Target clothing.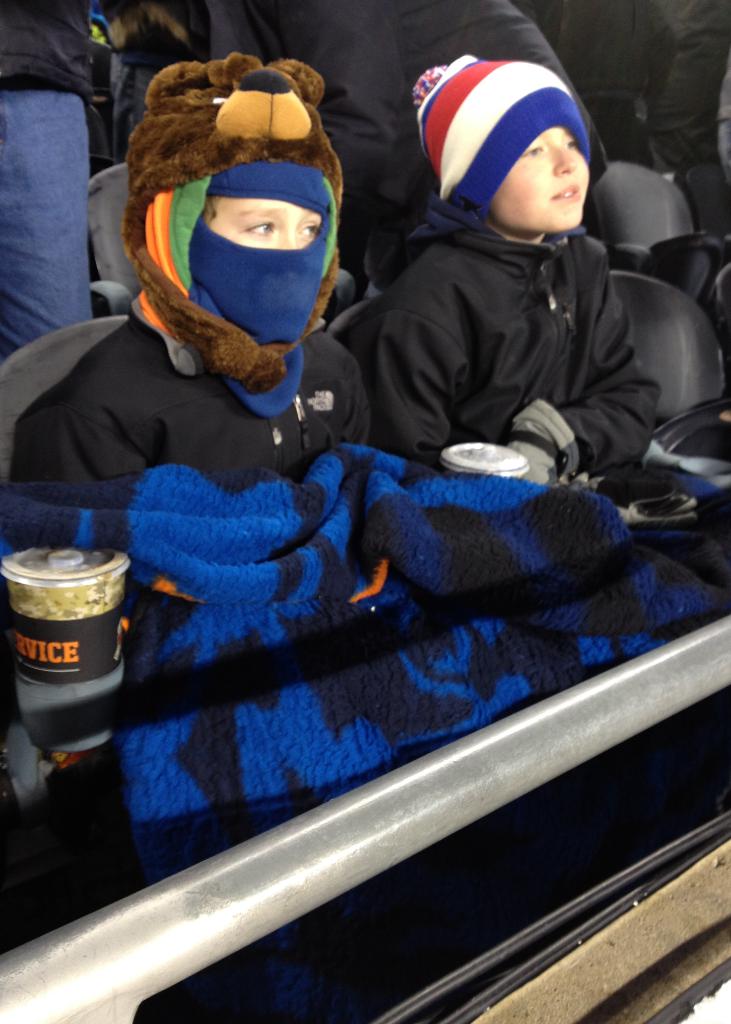
Target region: (left=337, top=104, right=693, bottom=497).
